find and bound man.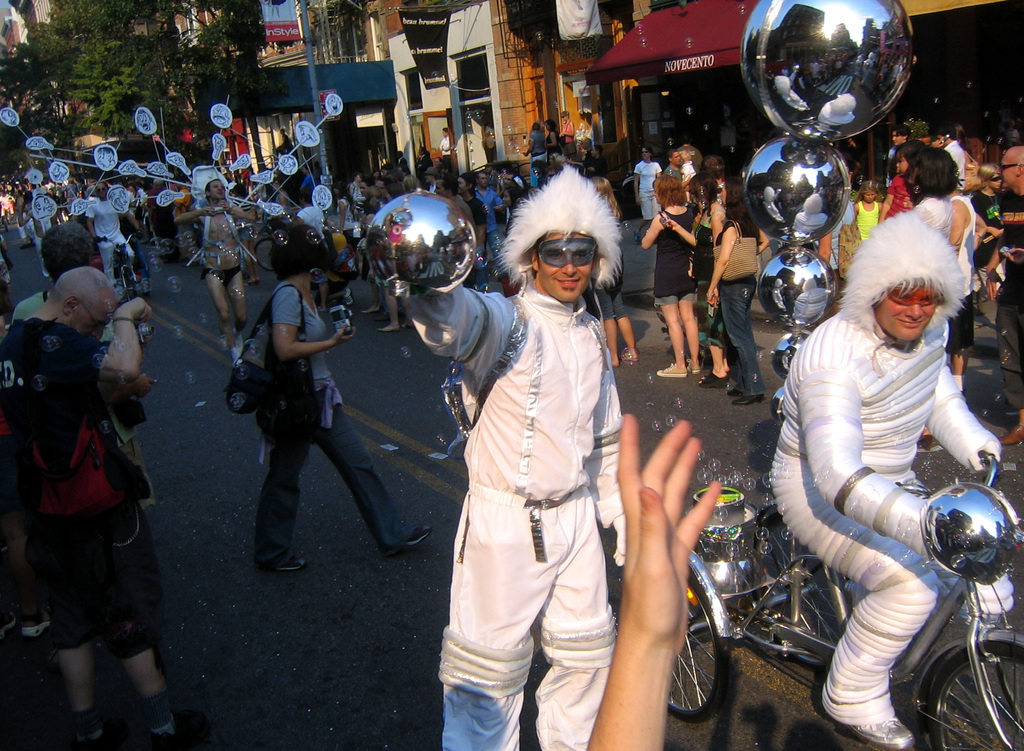
Bound: 374,176,394,205.
